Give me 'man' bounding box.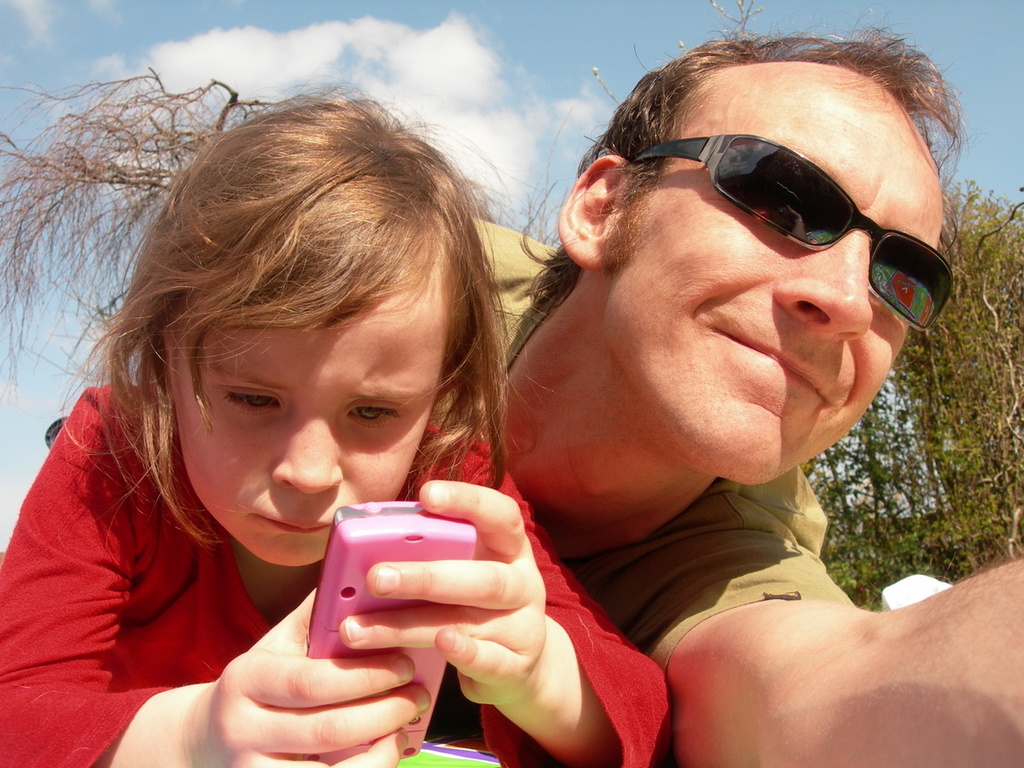
361/35/1023/756.
